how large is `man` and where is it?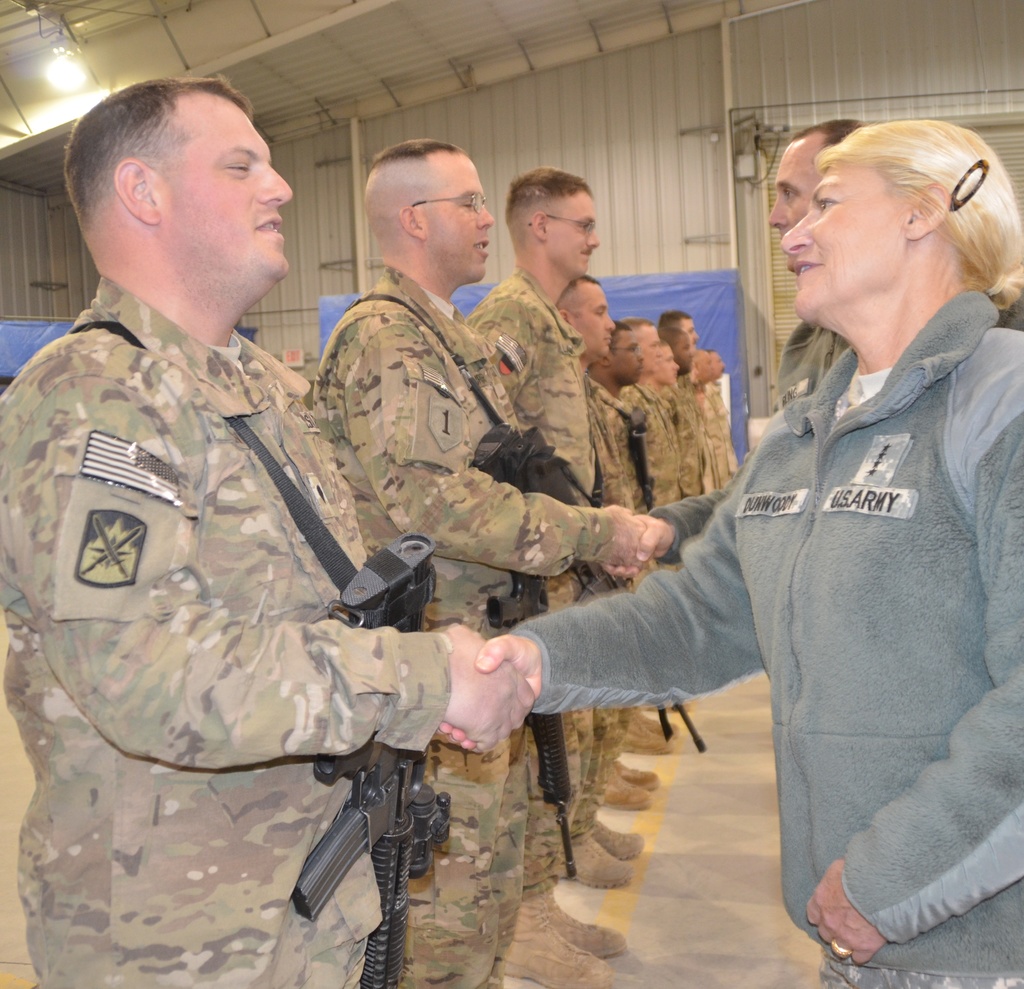
Bounding box: 549 278 665 808.
